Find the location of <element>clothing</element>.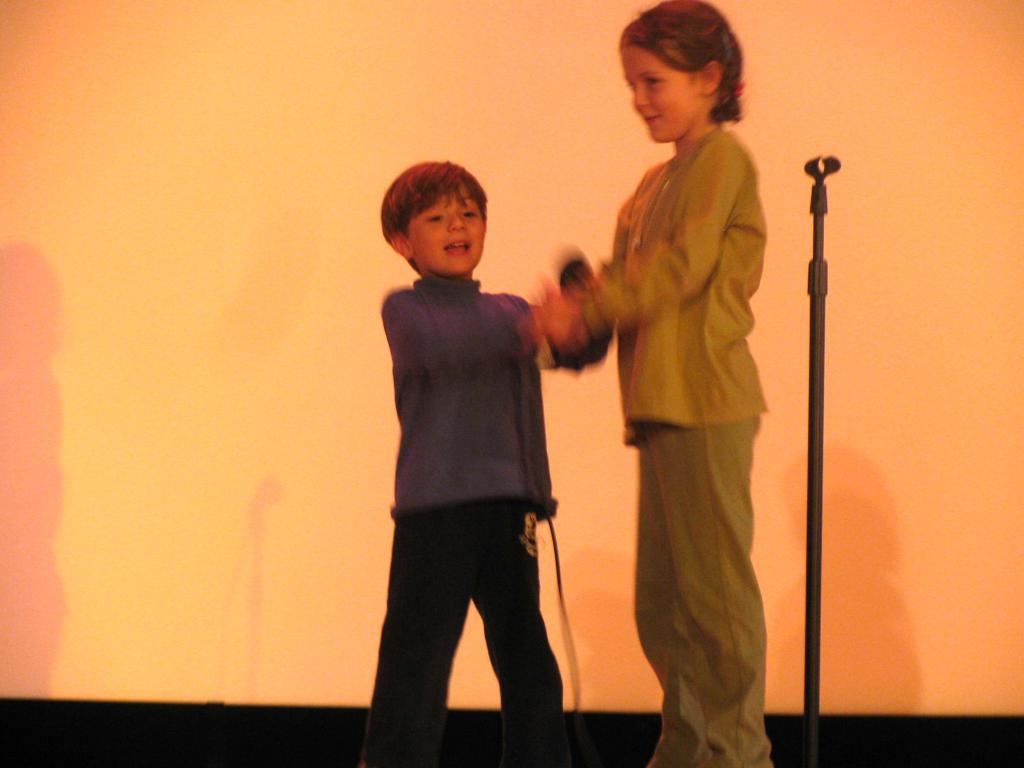
Location: x1=566 y1=129 x2=776 y2=767.
